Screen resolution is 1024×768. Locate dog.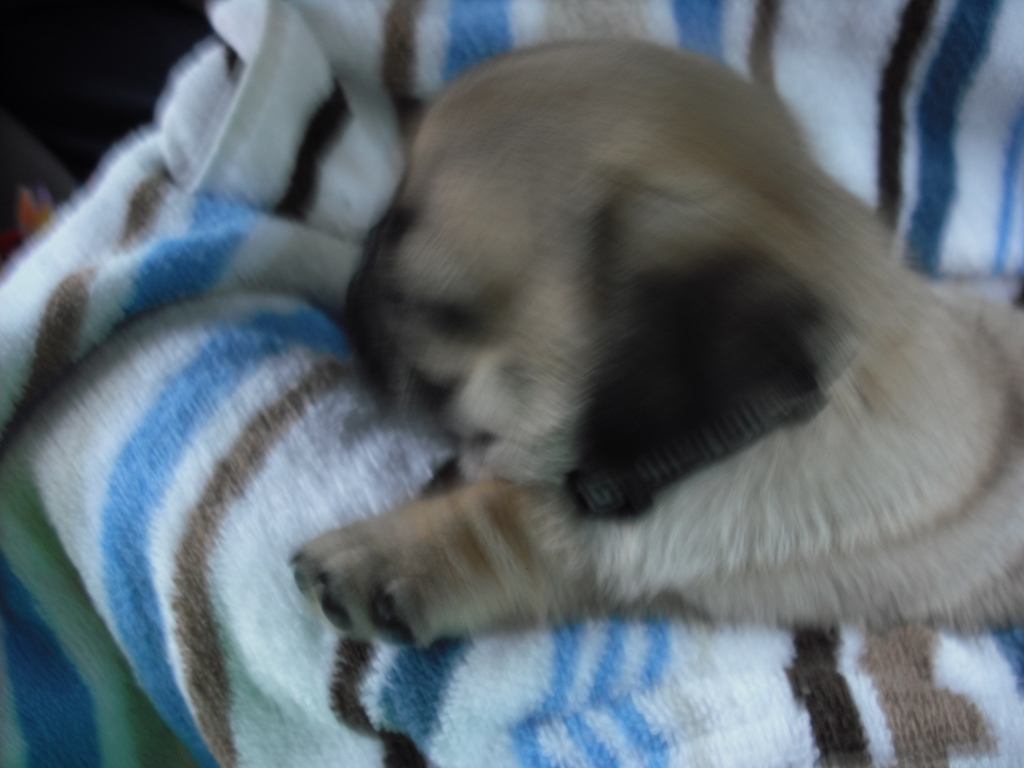
<region>287, 33, 1023, 657</region>.
